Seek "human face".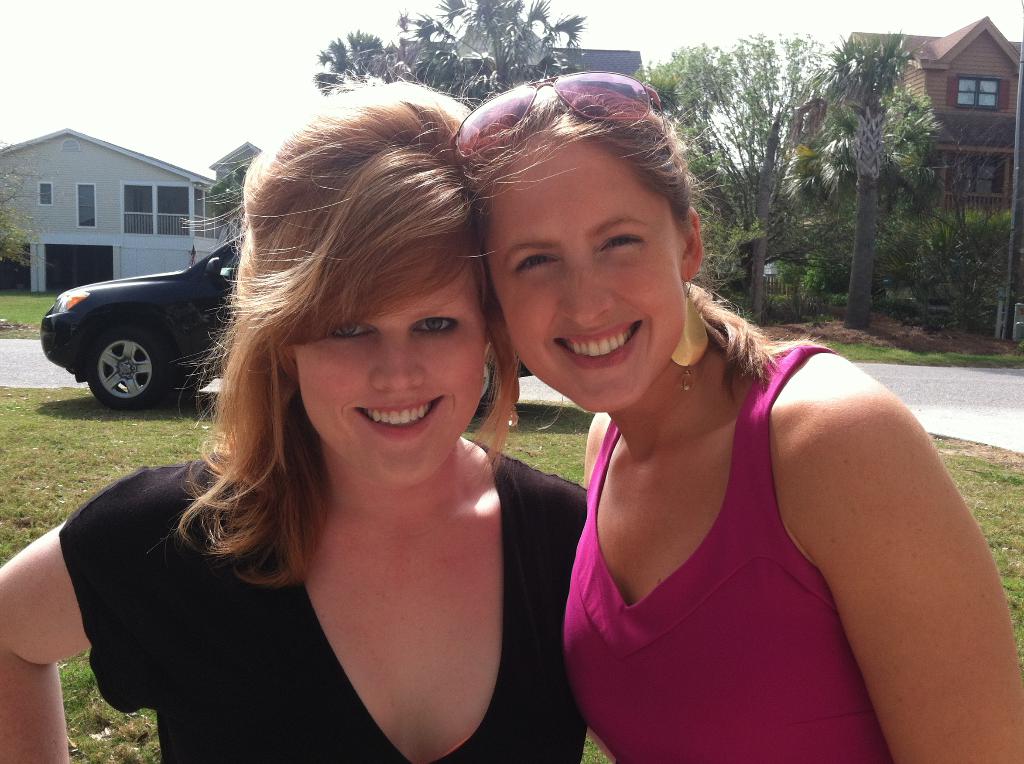
[484,127,688,417].
